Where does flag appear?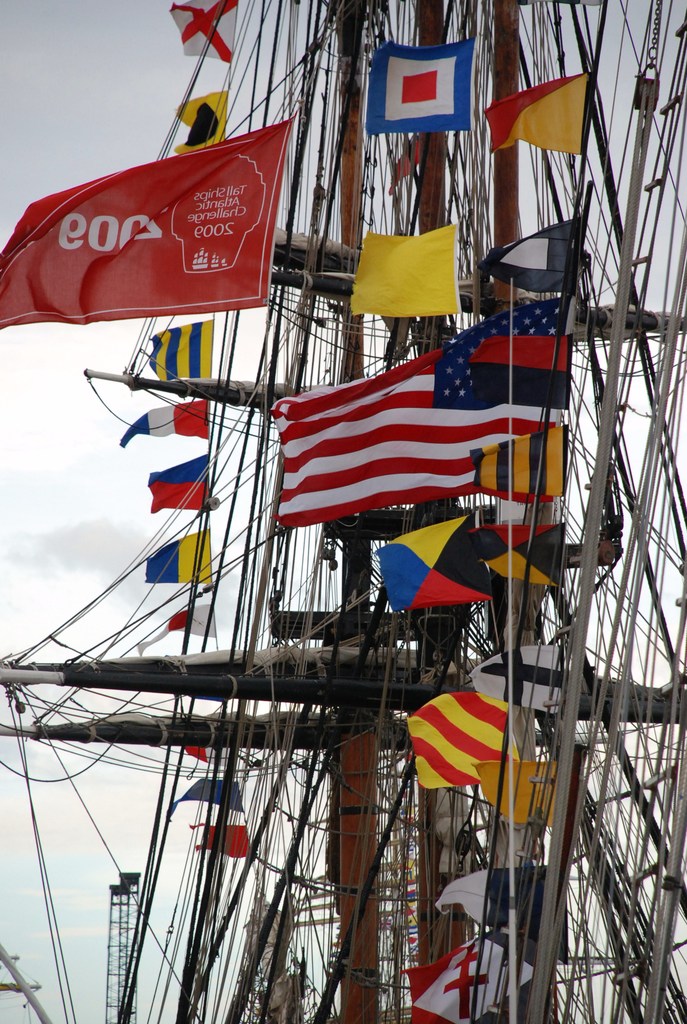
Appears at crop(165, 92, 226, 157).
